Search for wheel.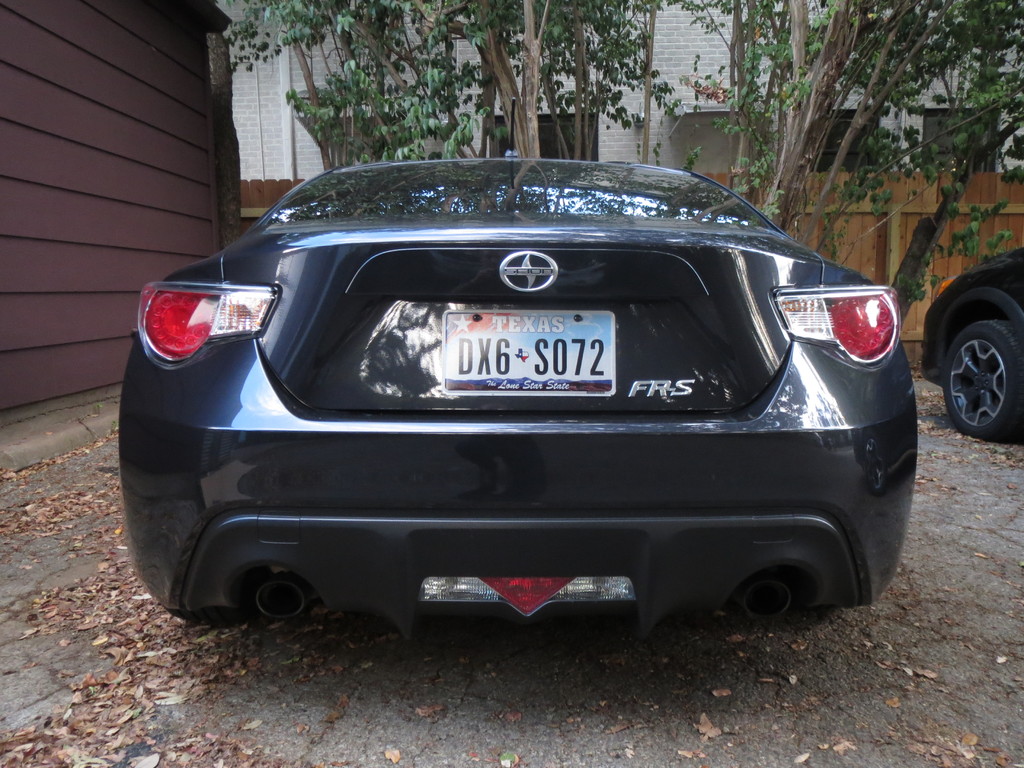
Found at [left=943, top=303, right=1016, bottom=442].
